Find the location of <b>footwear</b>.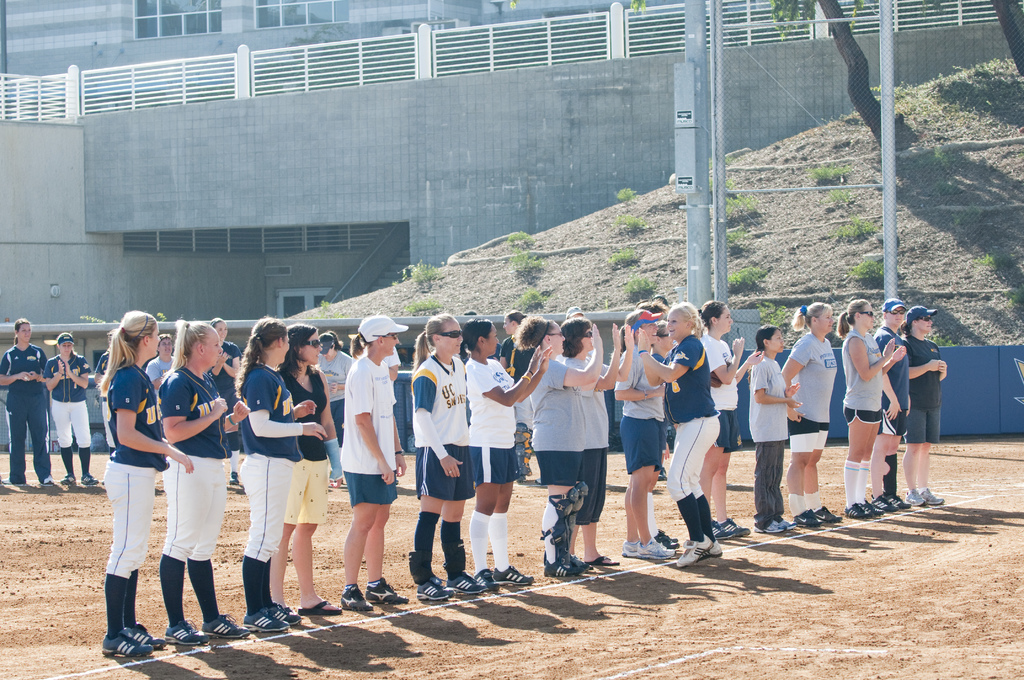
Location: [710, 521, 732, 538].
